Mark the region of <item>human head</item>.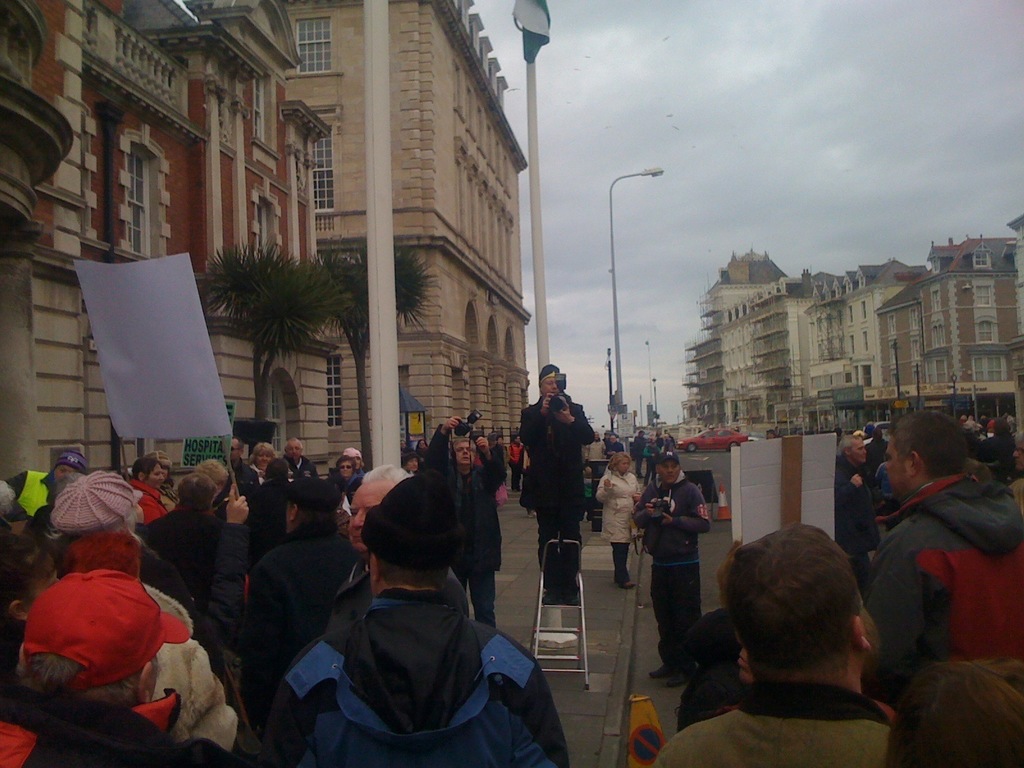
Region: crop(134, 456, 163, 487).
